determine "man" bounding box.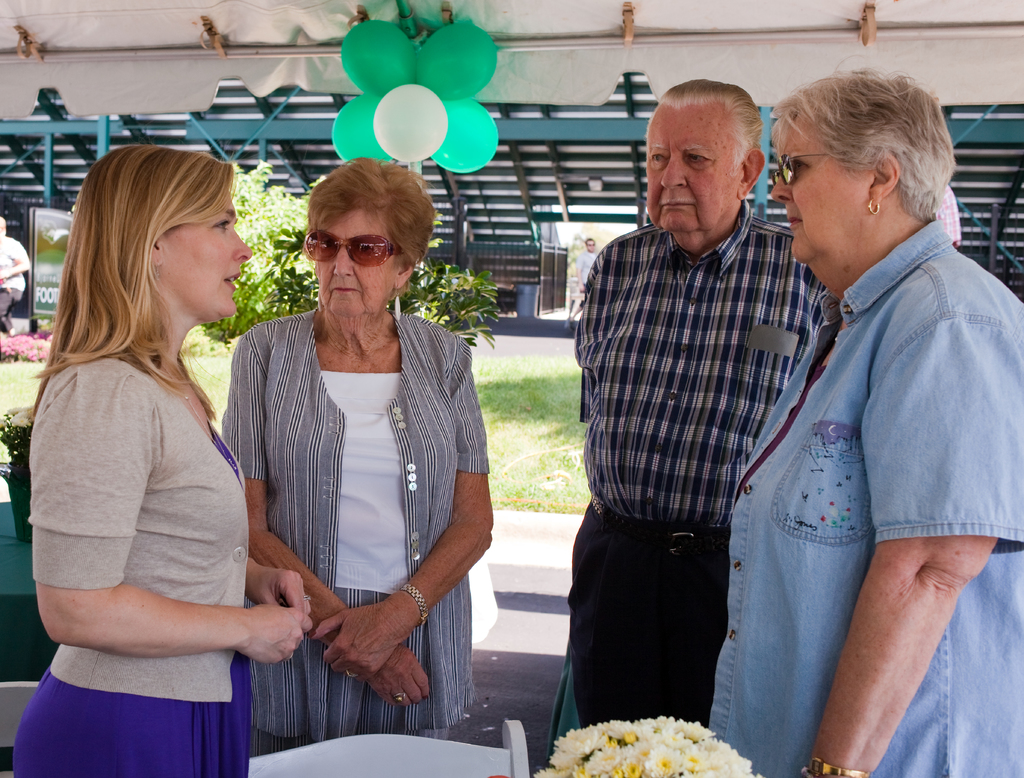
Determined: pyautogui.locateOnScreen(564, 81, 851, 752).
